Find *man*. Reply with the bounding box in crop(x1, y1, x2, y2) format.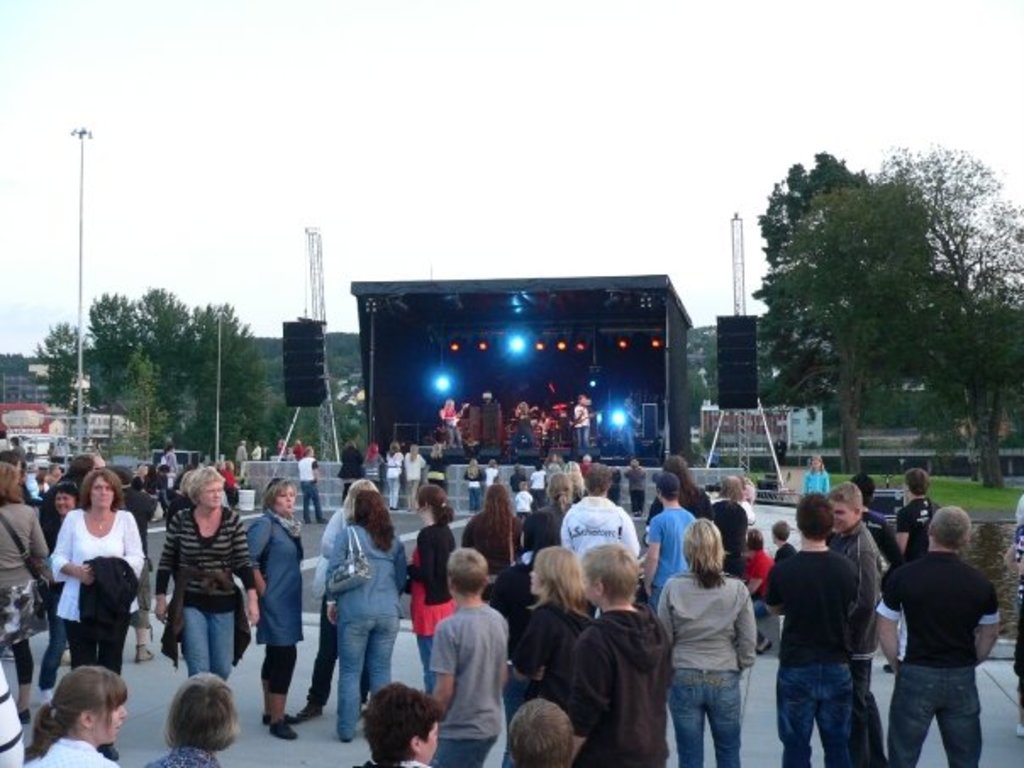
crop(760, 485, 863, 766).
